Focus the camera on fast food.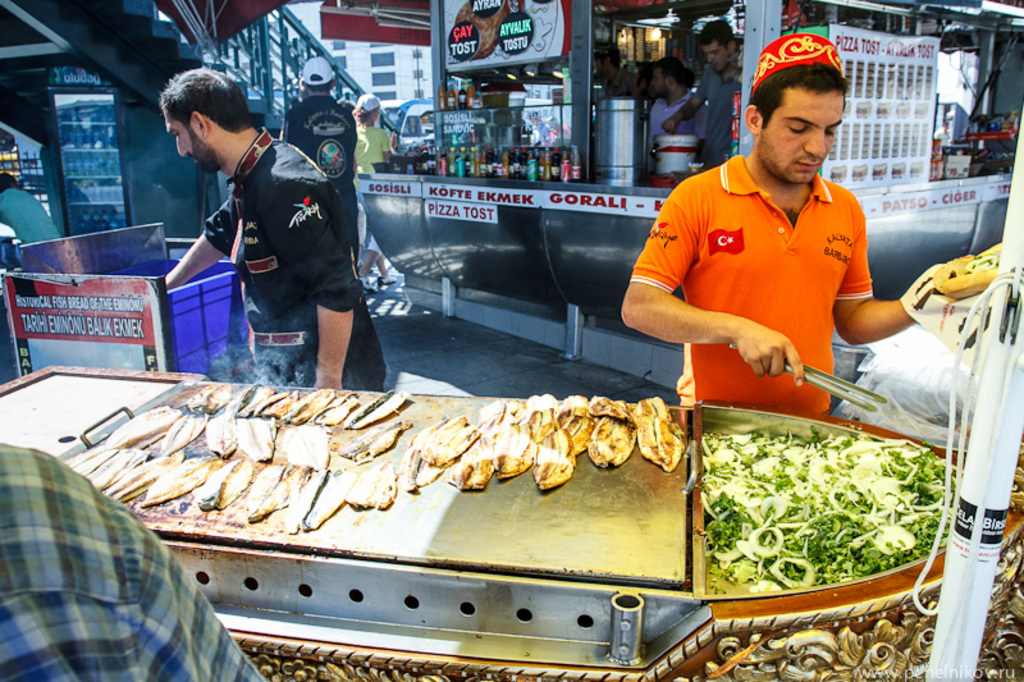
Focus region: box(488, 400, 535, 477).
